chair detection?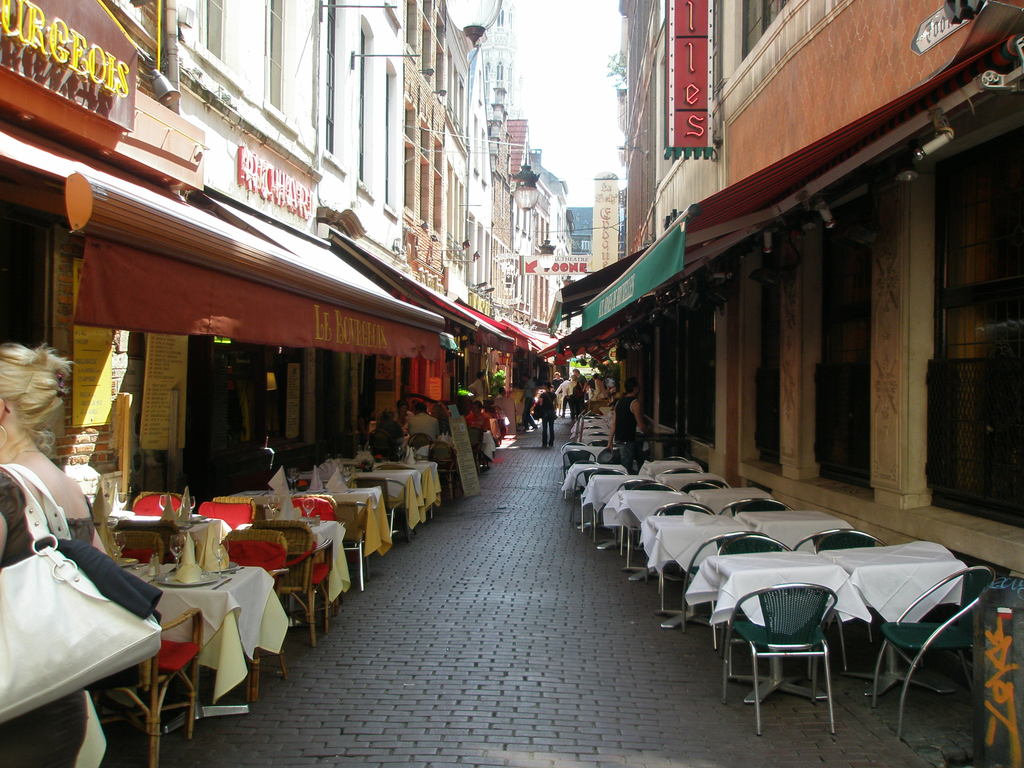
<bbox>191, 496, 255, 563</bbox>
